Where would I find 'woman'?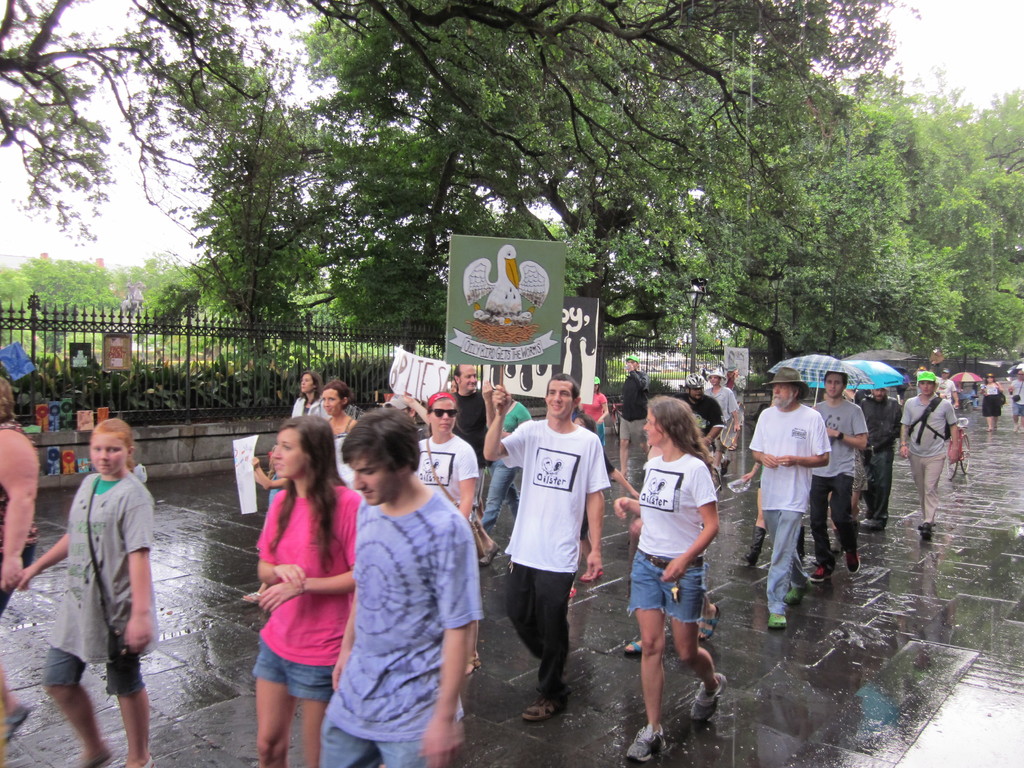
At [285, 369, 324, 418].
